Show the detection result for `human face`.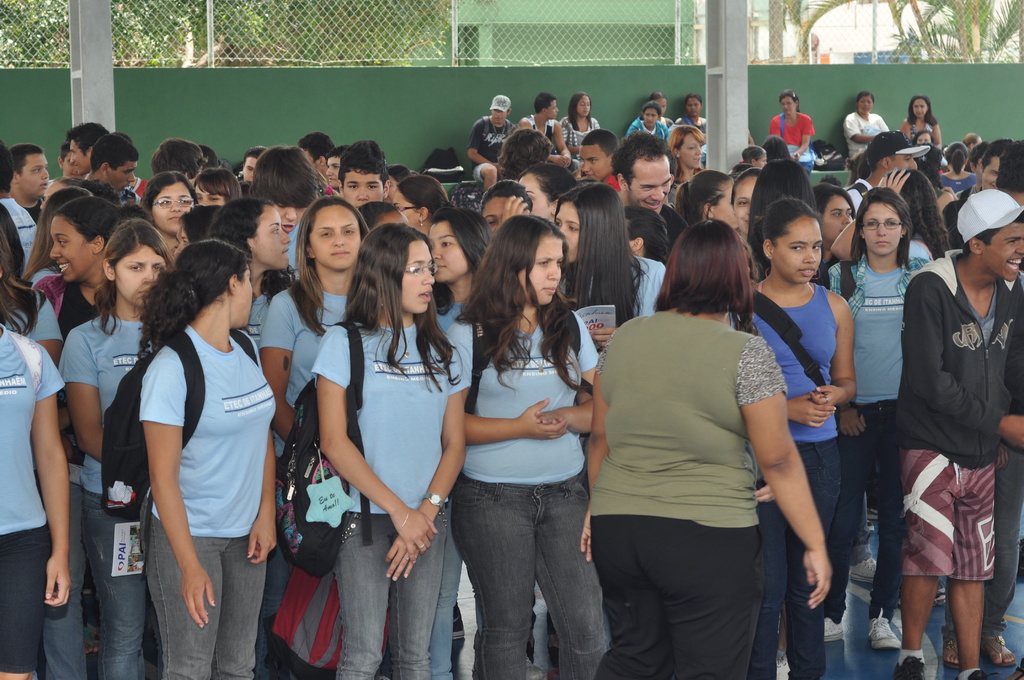
BBox(864, 202, 900, 253).
